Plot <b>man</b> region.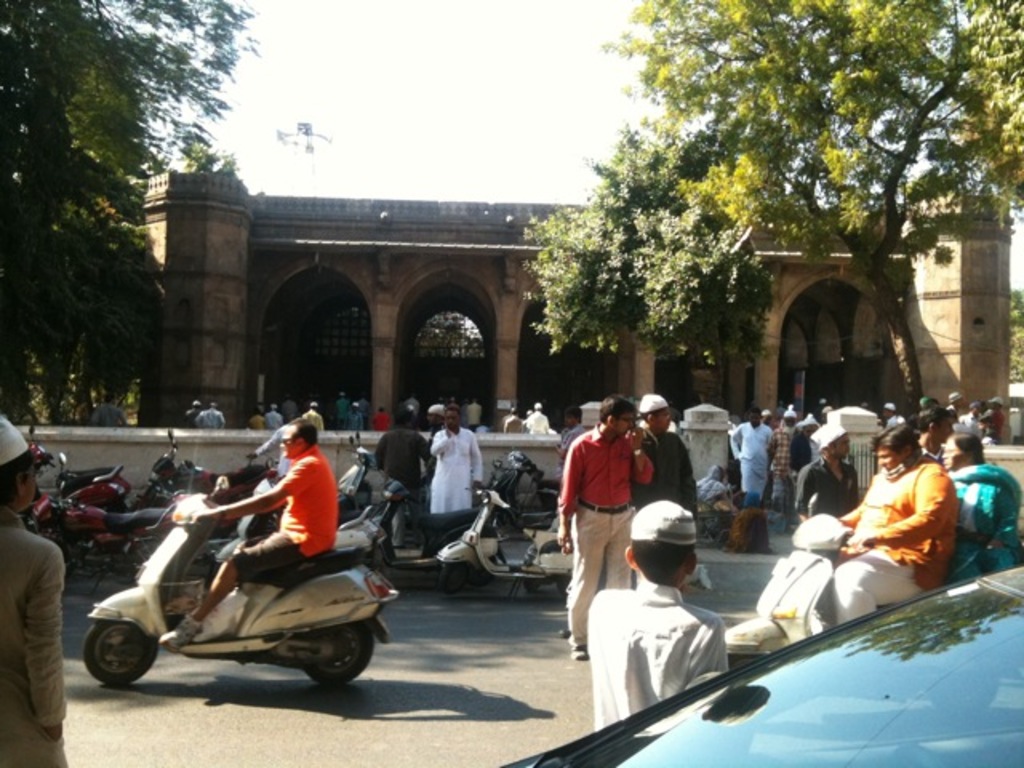
Plotted at pyautogui.locateOnScreen(944, 395, 968, 421).
